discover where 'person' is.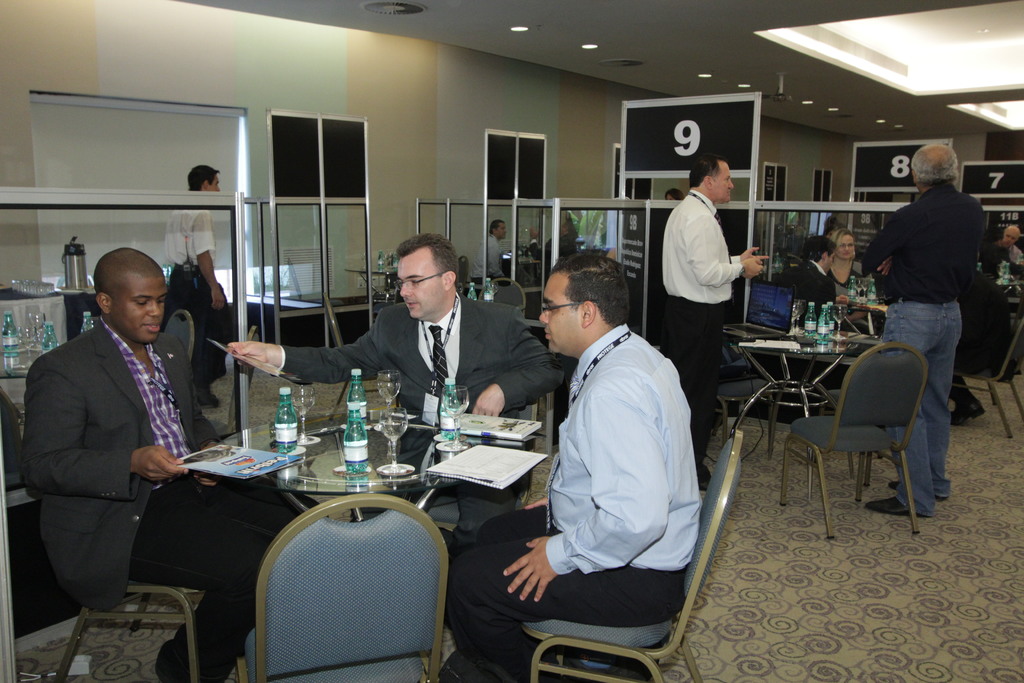
Discovered at 227 236 566 539.
